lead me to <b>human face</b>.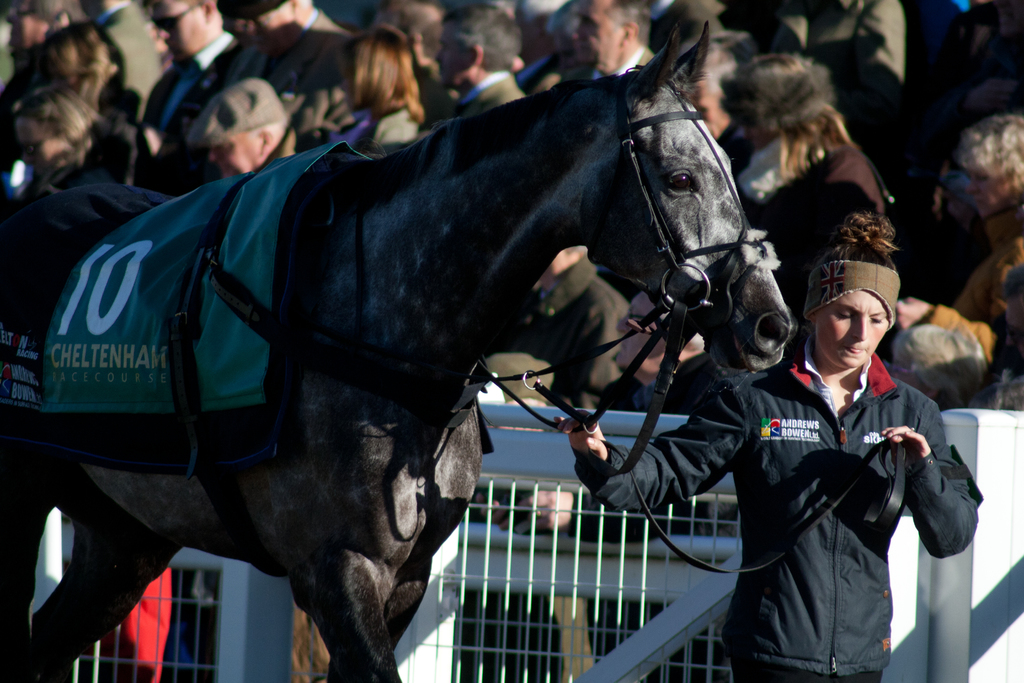
Lead to l=819, t=290, r=891, b=366.
